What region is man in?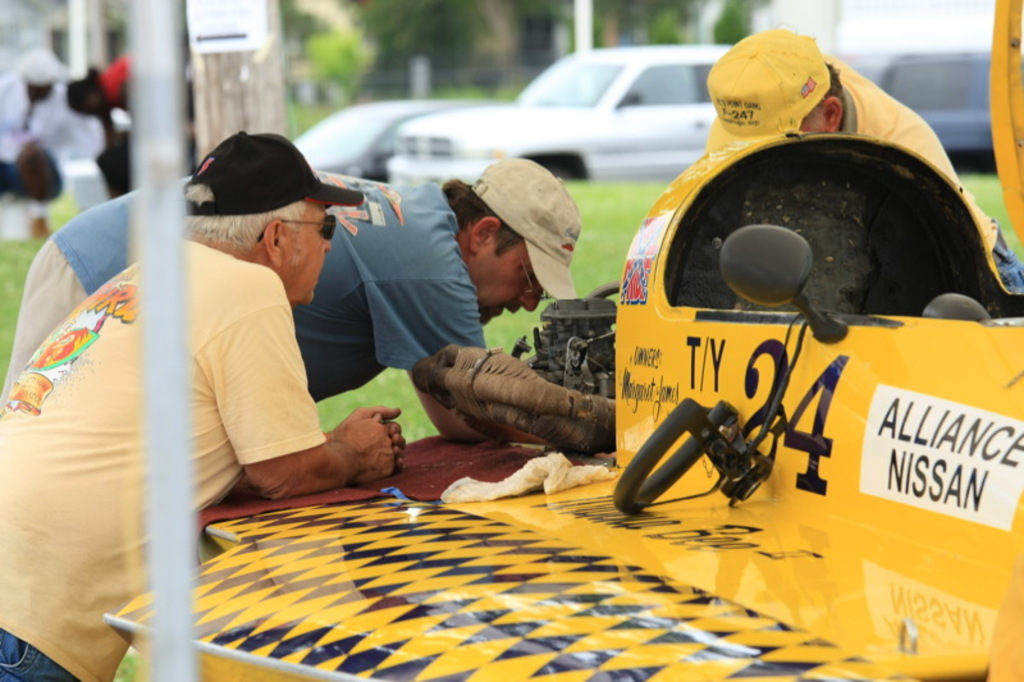
{"left": 3, "top": 157, "right": 579, "bottom": 441}.
